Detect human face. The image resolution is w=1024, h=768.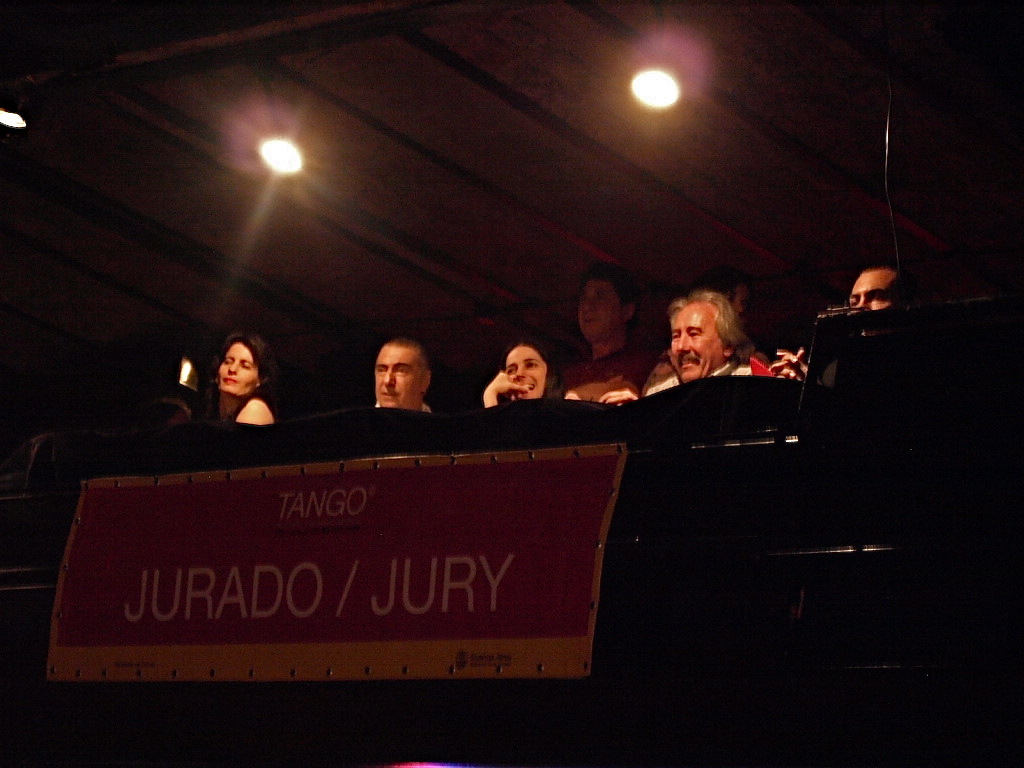
(850, 272, 888, 309).
